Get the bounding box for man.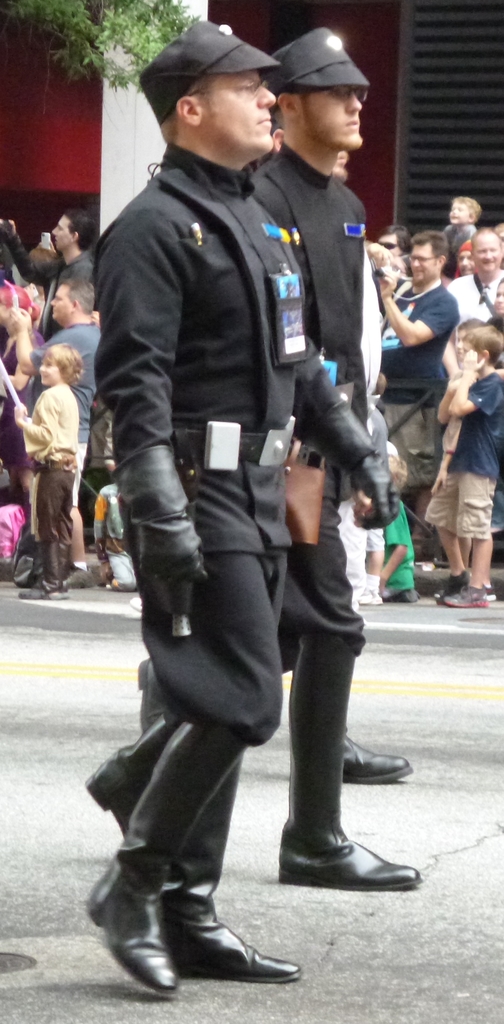
(left=367, top=231, right=457, bottom=563).
